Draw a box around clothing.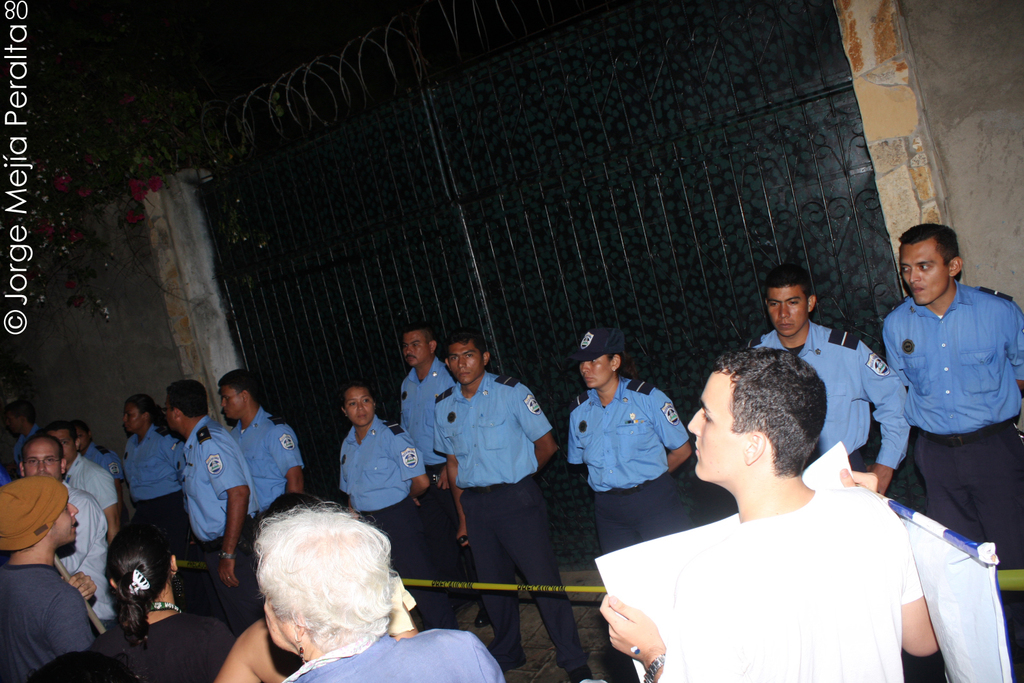
{"left": 1, "top": 280, "right": 1023, "bottom": 682}.
